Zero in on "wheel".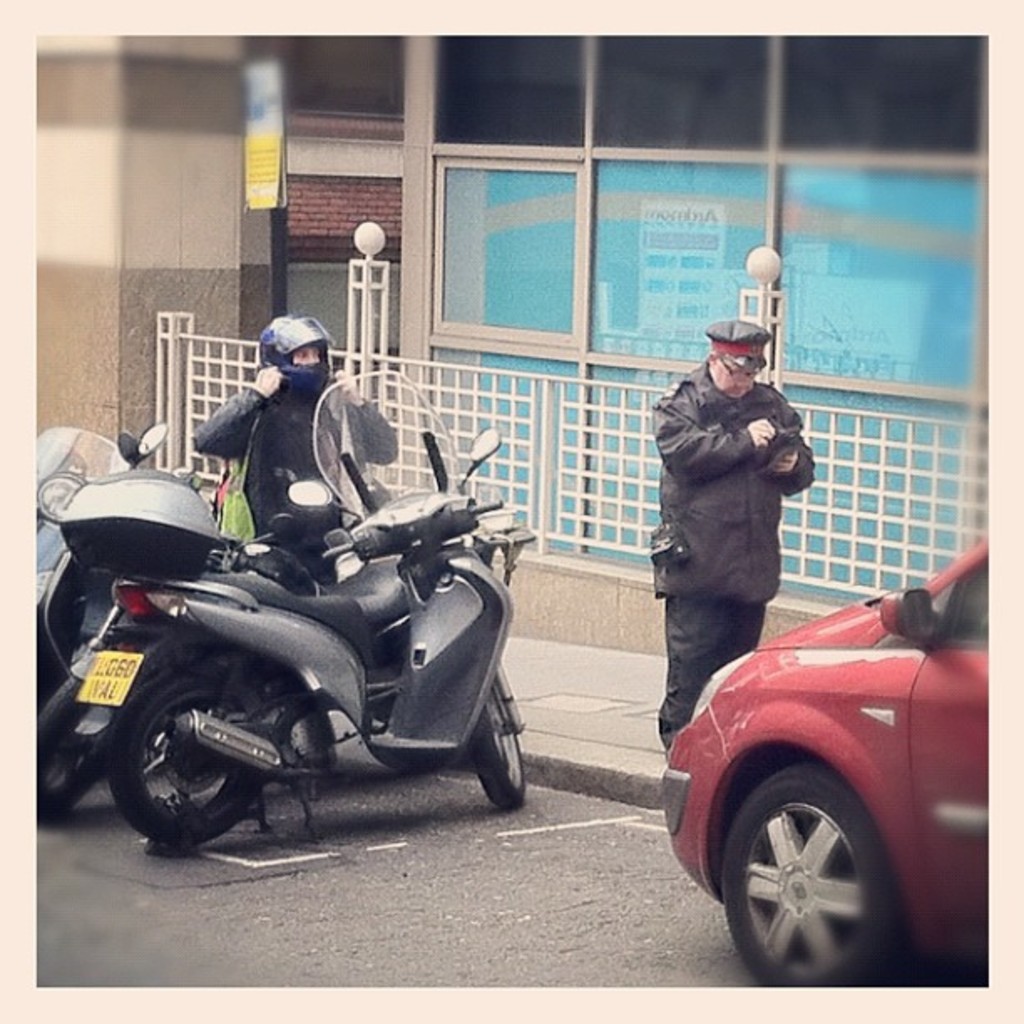
Zeroed in: 102/679/256/852.
